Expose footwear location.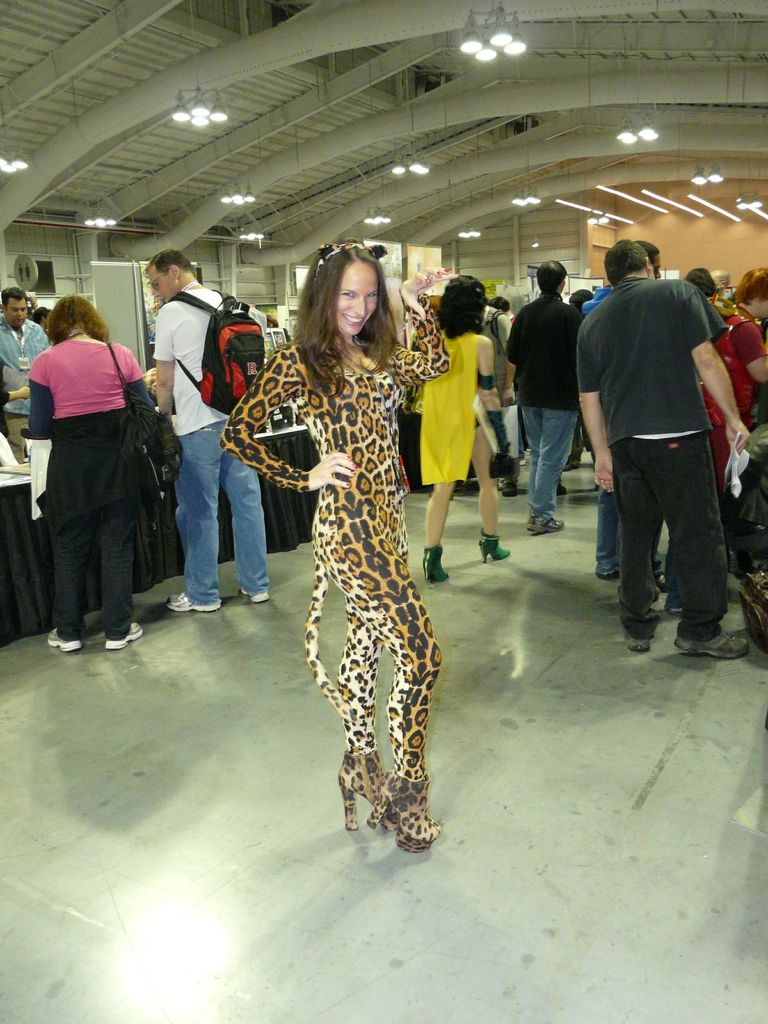
Exposed at detection(623, 632, 654, 650).
